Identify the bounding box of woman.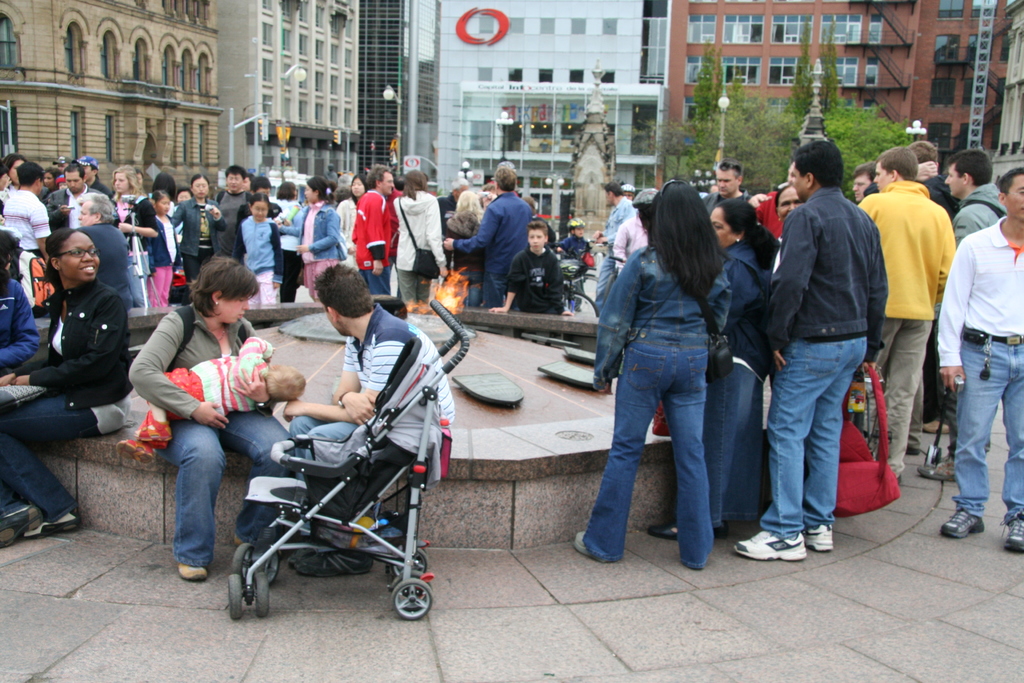
left=337, top=177, right=373, bottom=298.
